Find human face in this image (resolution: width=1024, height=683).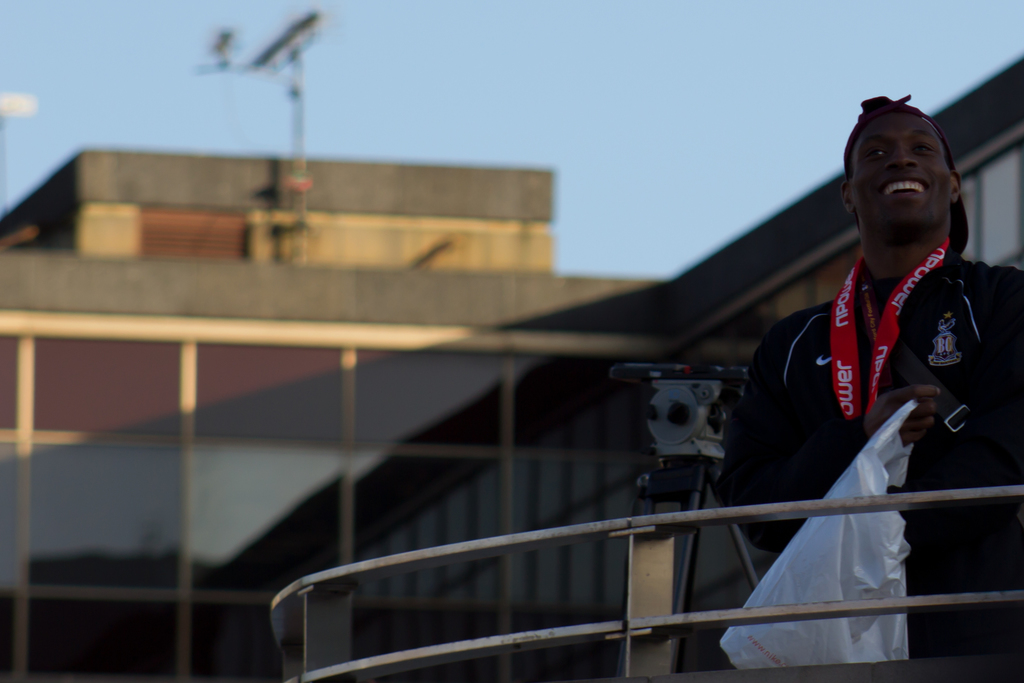
left=855, top=112, right=953, bottom=231.
